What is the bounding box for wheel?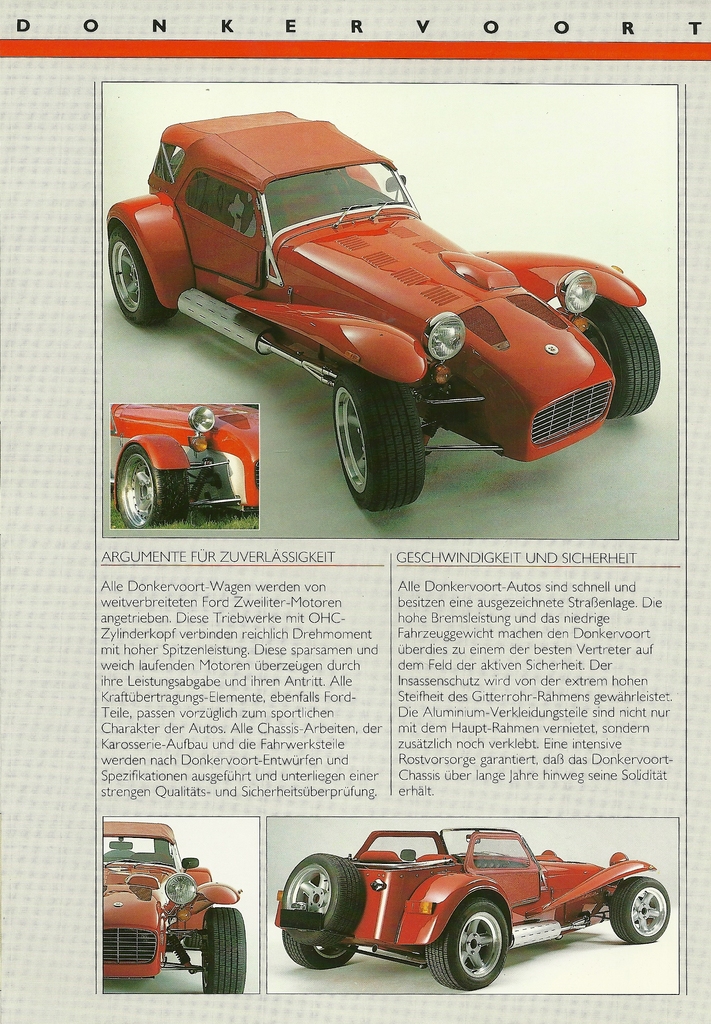
282,932,354,969.
